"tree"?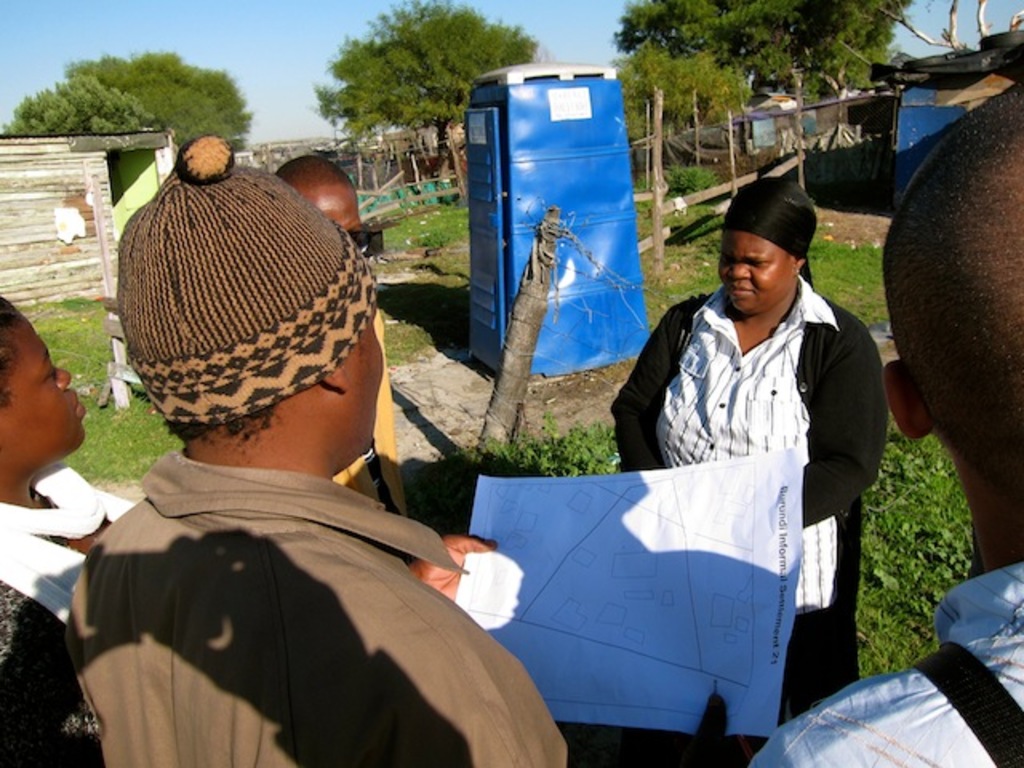
[x1=0, y1=69, x2=157, y2=138]
